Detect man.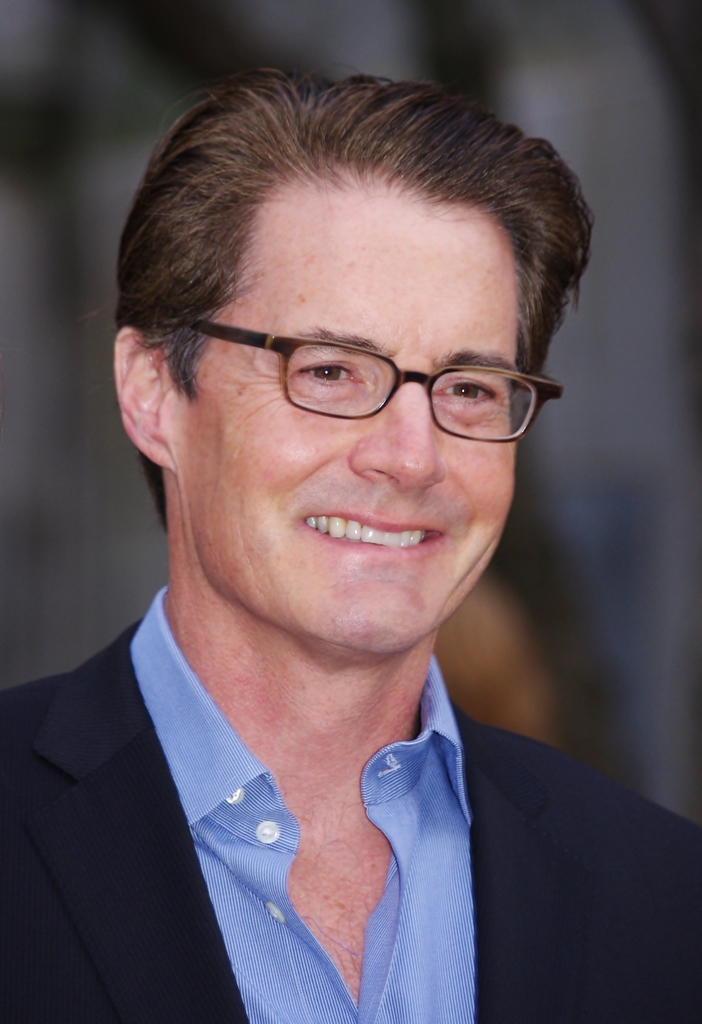
Detected at select_region(3, 89, 678, 1016).
